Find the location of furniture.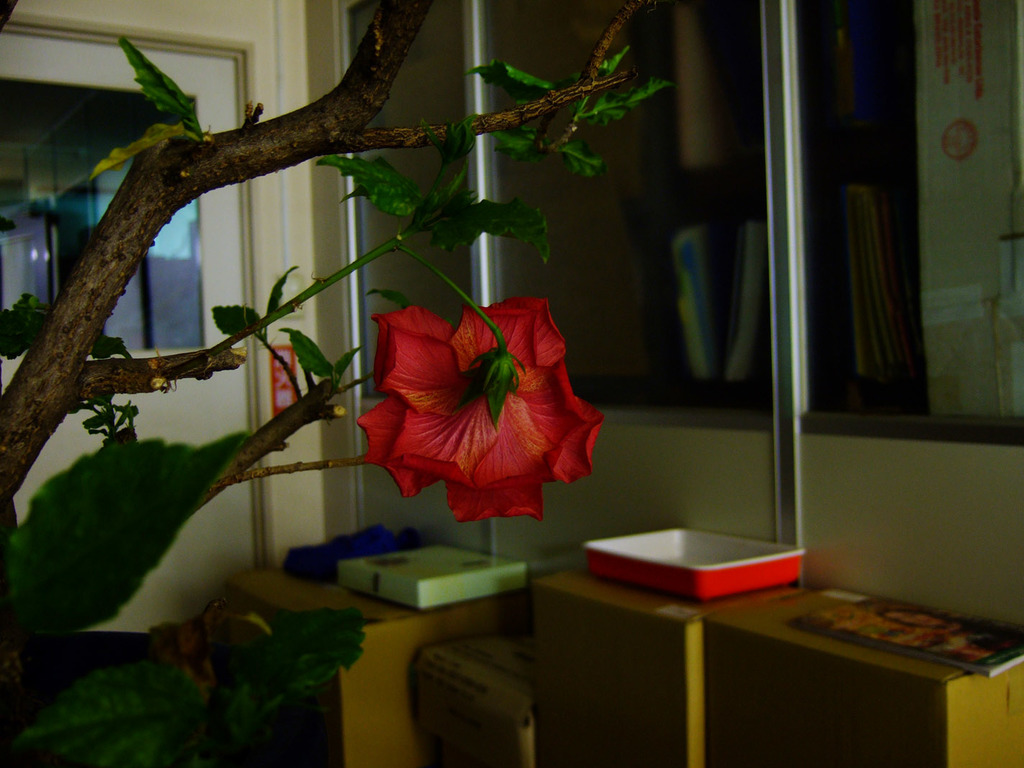
Location: 222, 563, 497, 767.
